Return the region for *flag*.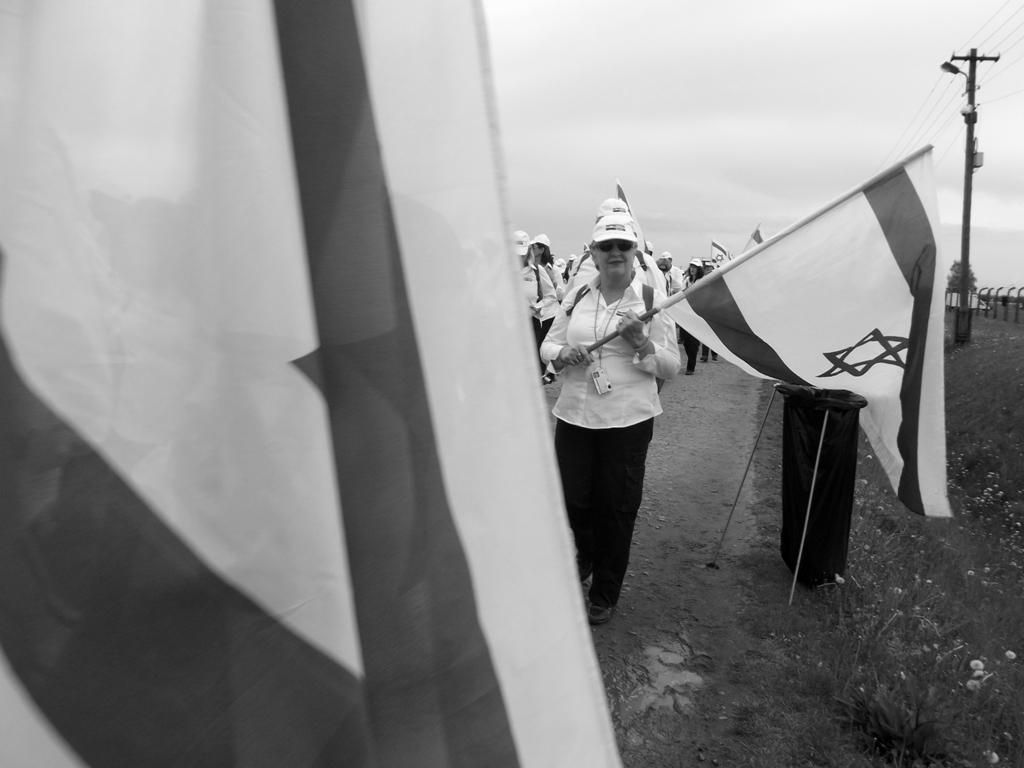
bbox=[730, 218, 764, 253].
